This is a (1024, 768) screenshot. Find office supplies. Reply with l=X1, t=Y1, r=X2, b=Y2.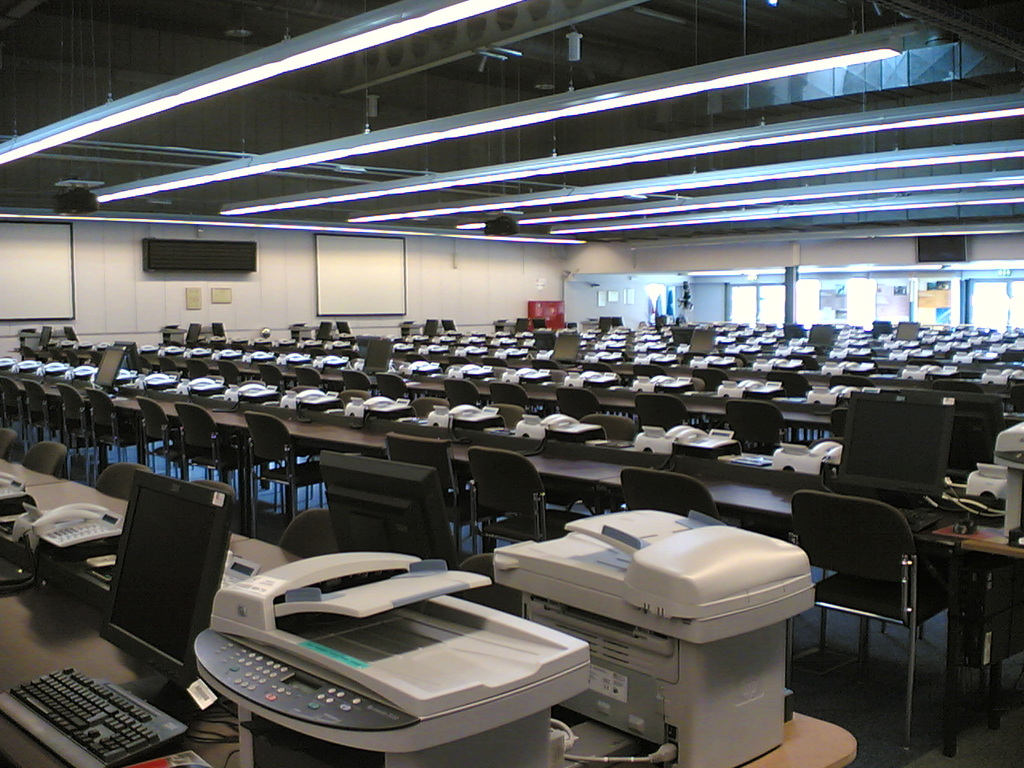
l=0, t=470, r=38, b=590.
